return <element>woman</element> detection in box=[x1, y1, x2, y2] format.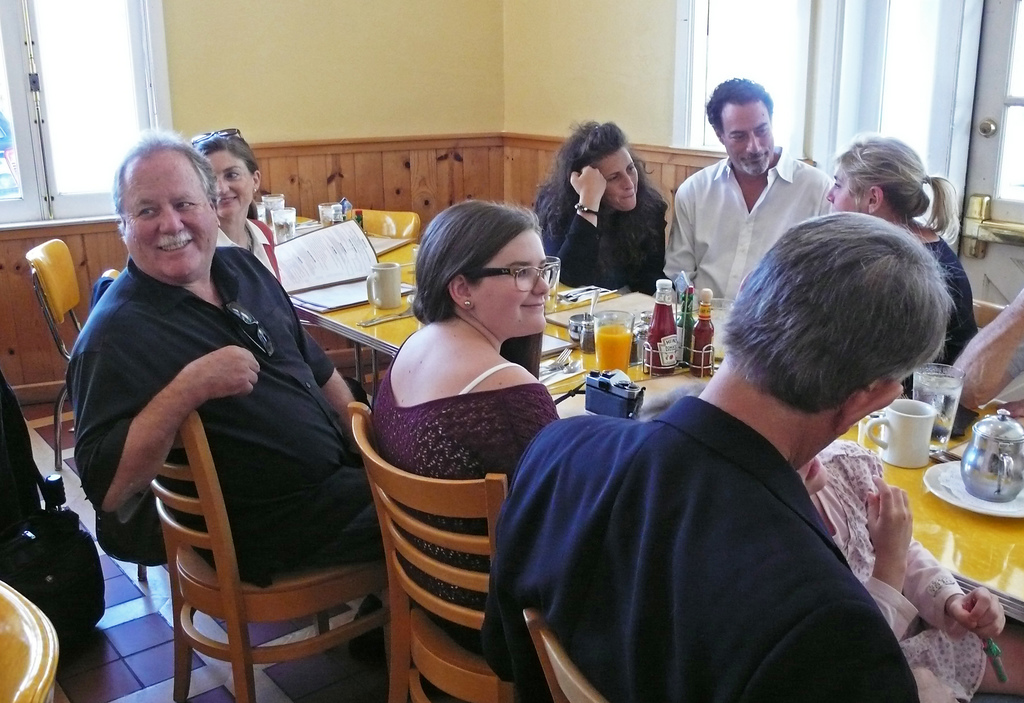
box=[189, 124, 284, 290].
